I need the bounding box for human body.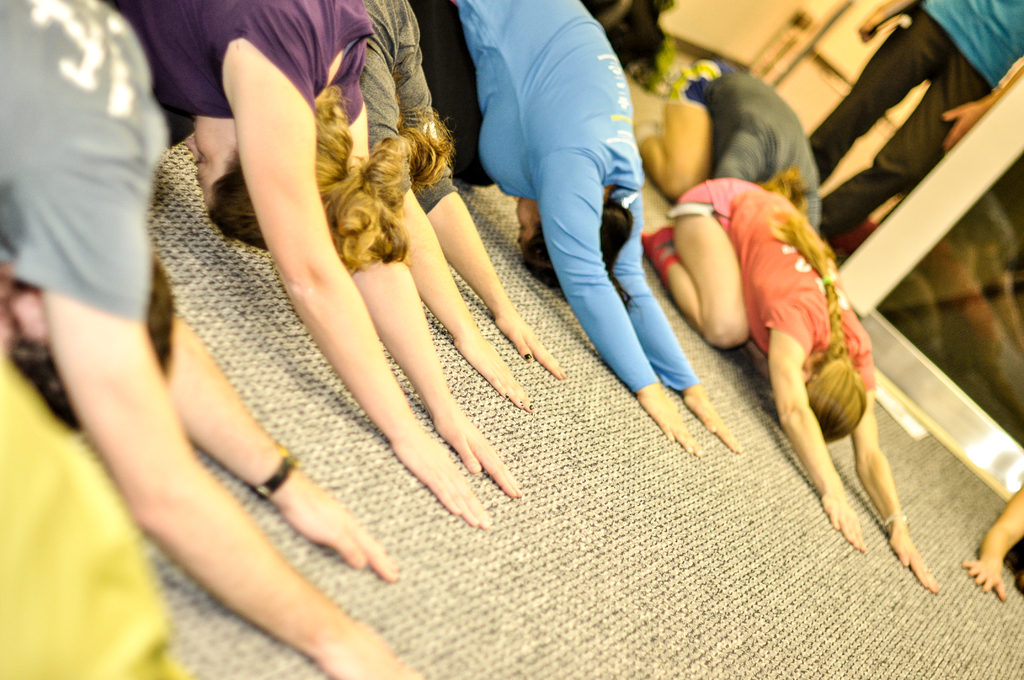
Here it is: select_region(959, 486, 1023, 606).
